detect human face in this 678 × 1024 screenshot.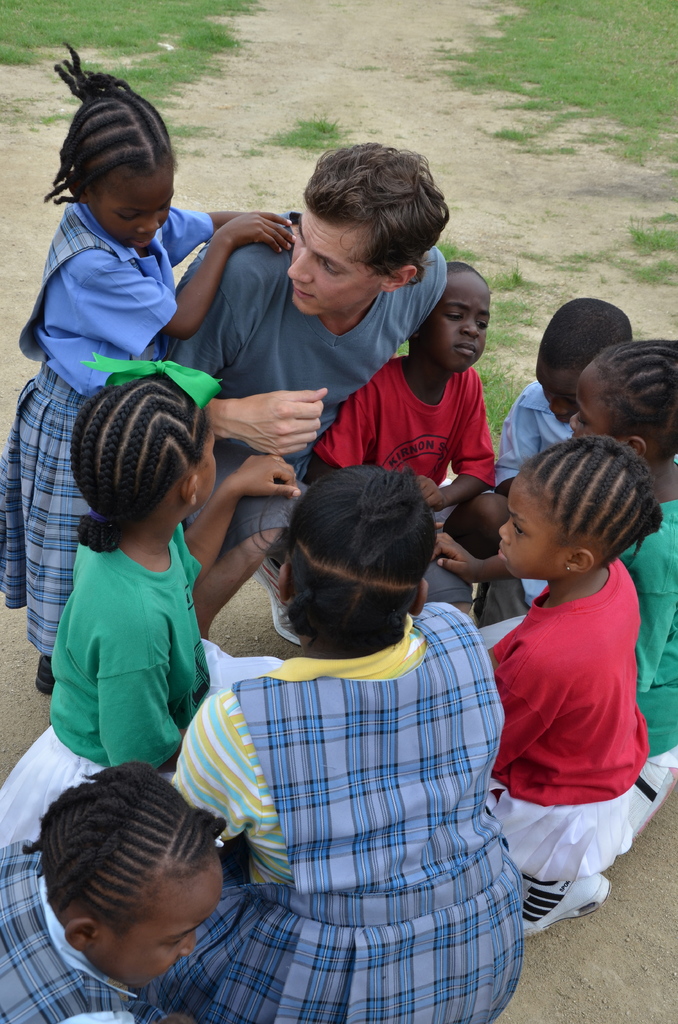
Detection: [421,272,488,372].
